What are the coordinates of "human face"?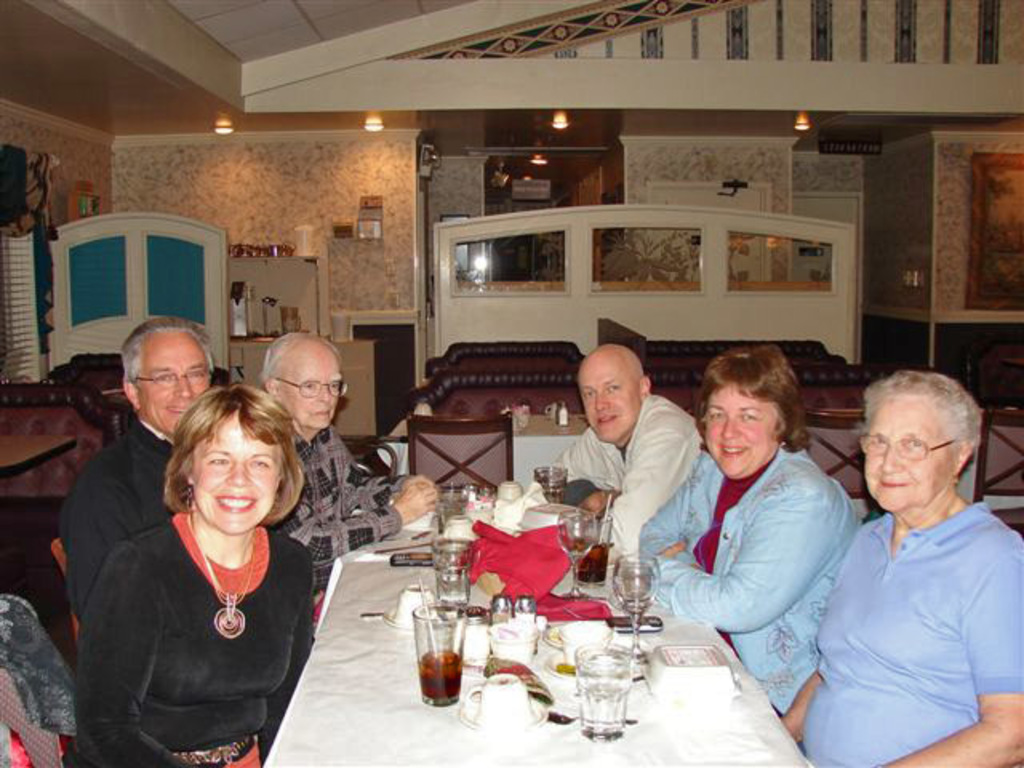
x1=690 y1=366 x2=776 y2=478.
